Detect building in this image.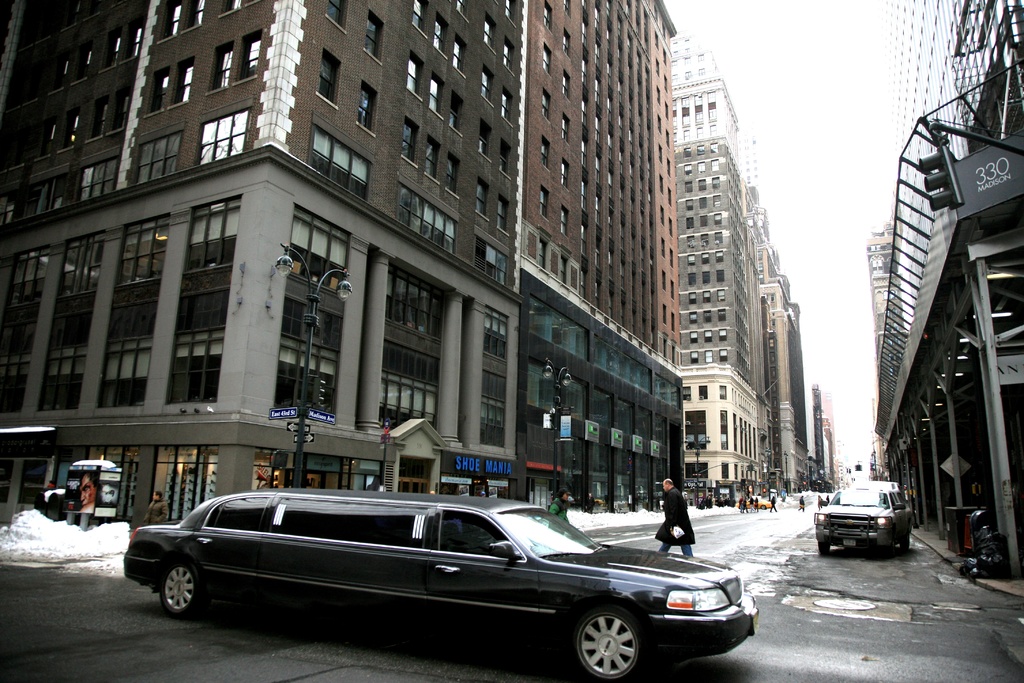
Detection: x1=687 y1=35 x2=766 y2=497.
